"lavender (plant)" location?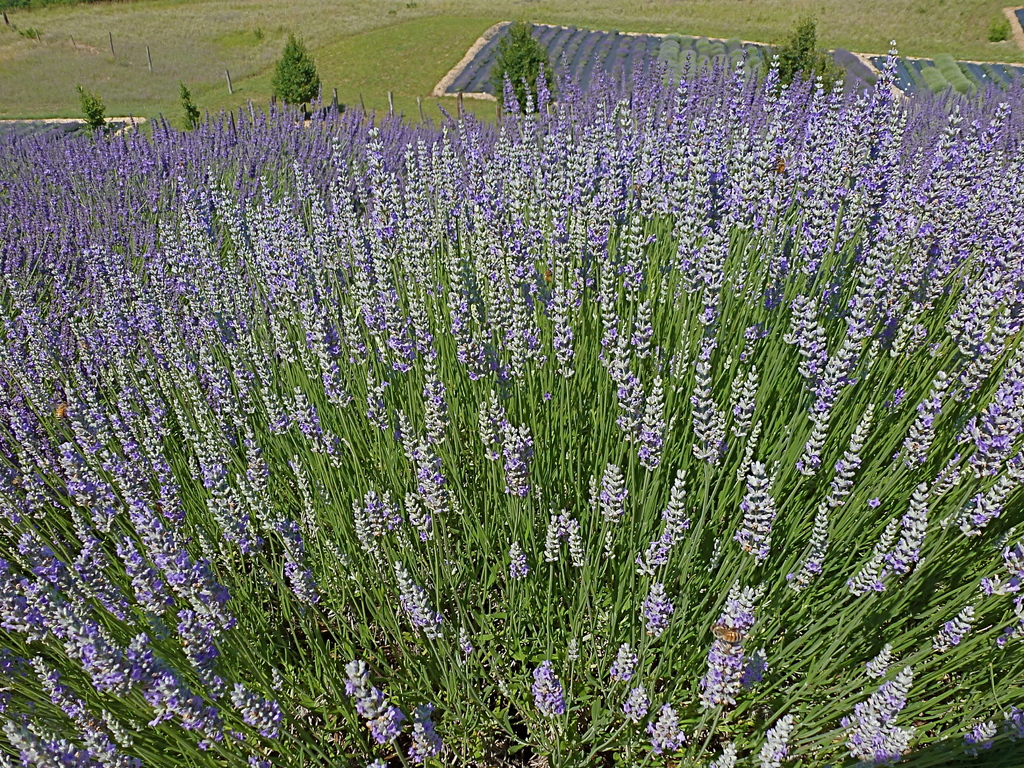
640 578 675 653
